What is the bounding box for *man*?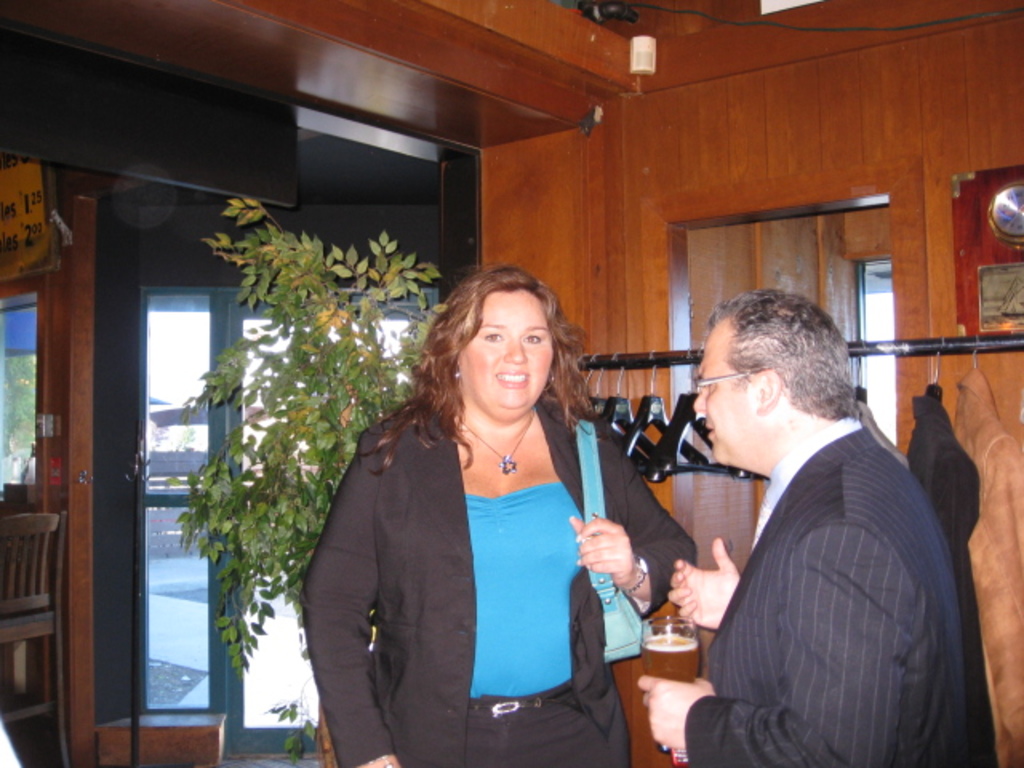
bbox(635, 275, 974, 754).
